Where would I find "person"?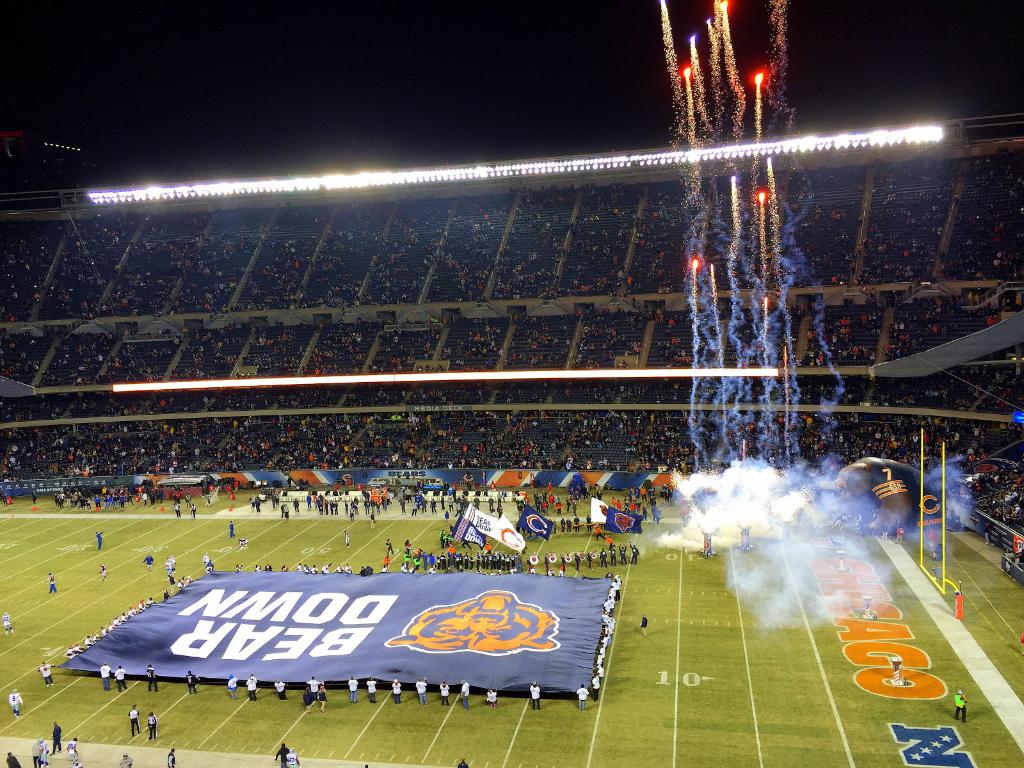
At select_region(953, 689, 970, 724).
